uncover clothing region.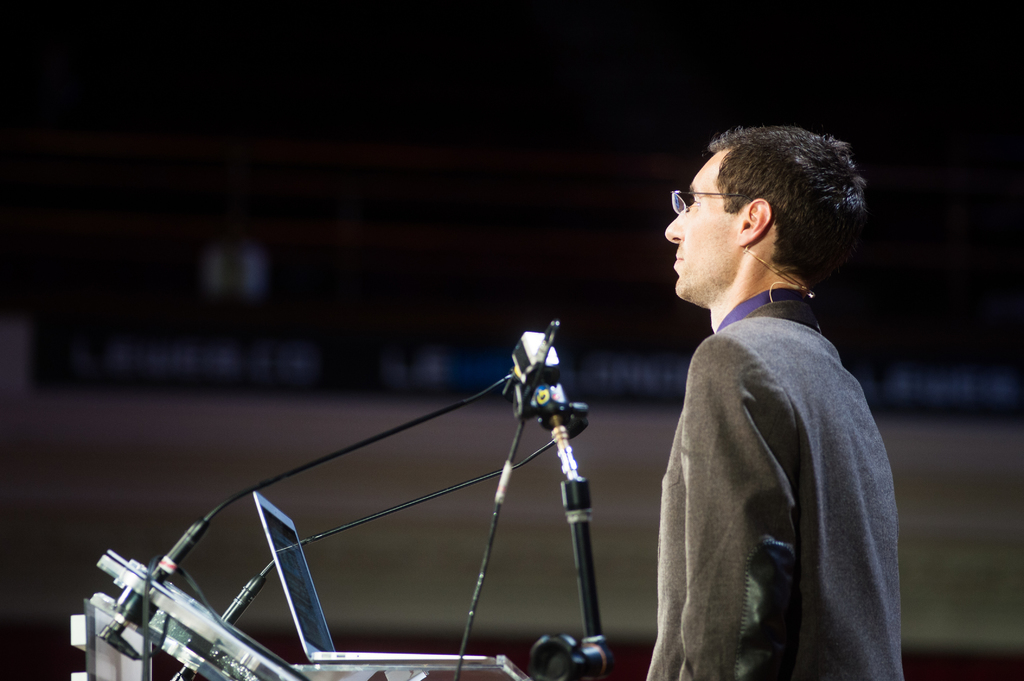
Uncovered: l=648, t=205, r=905, b=680.
